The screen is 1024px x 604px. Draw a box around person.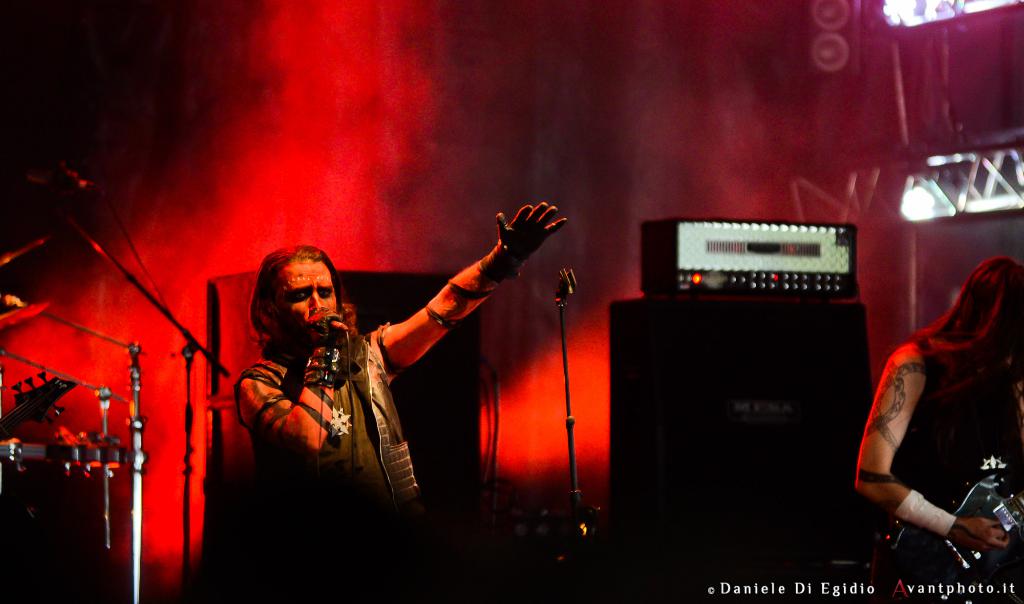
locate(854, 248, 1023, 603).
